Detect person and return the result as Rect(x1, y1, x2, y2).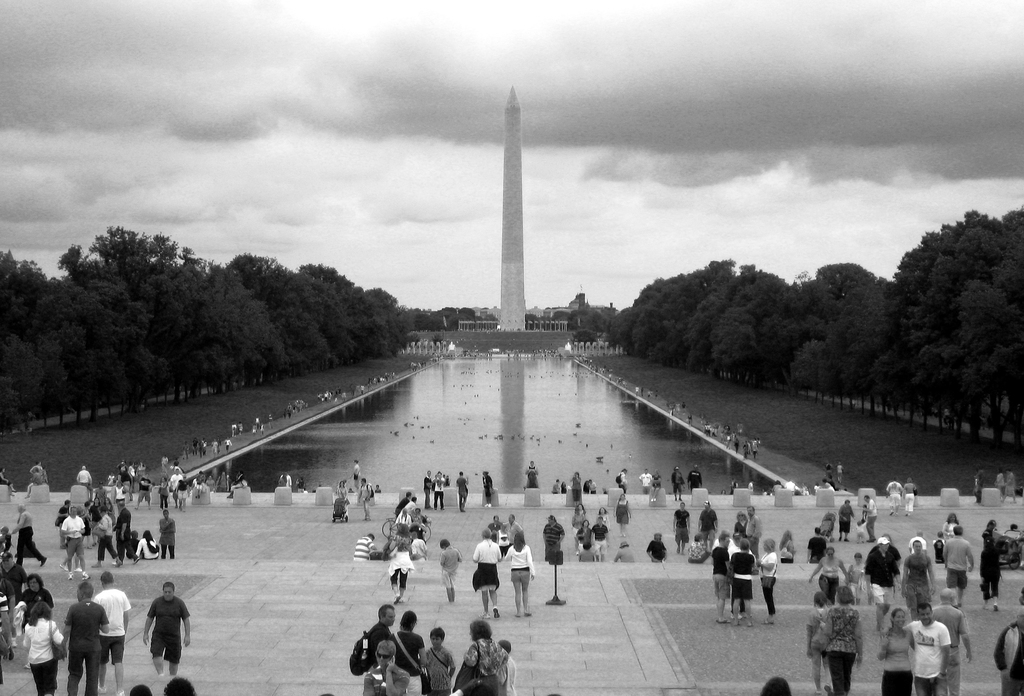
Rect(748, 504, 762, 559).
